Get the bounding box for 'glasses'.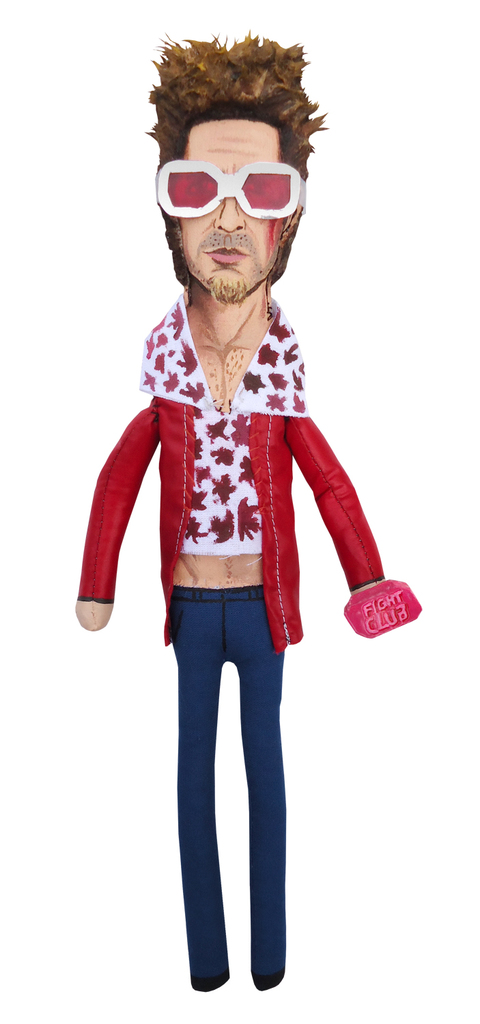
left=152, top=152, right=309, bottom=204.
